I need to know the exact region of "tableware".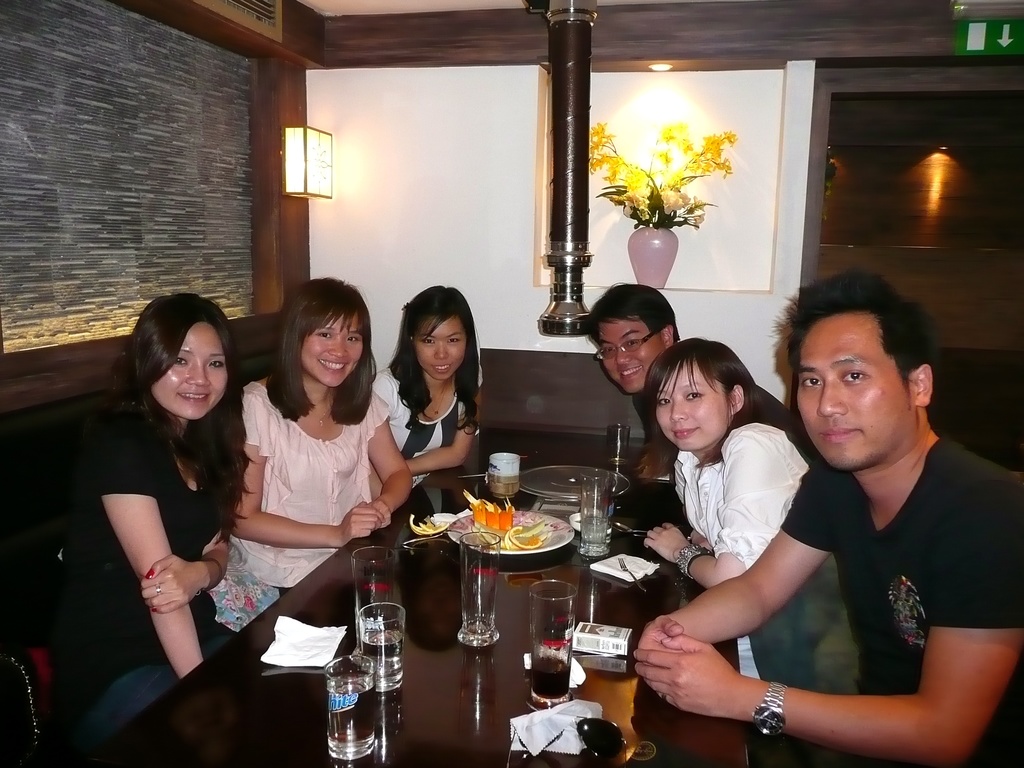
Region: <region>358, 602, 404, 693</region>.
